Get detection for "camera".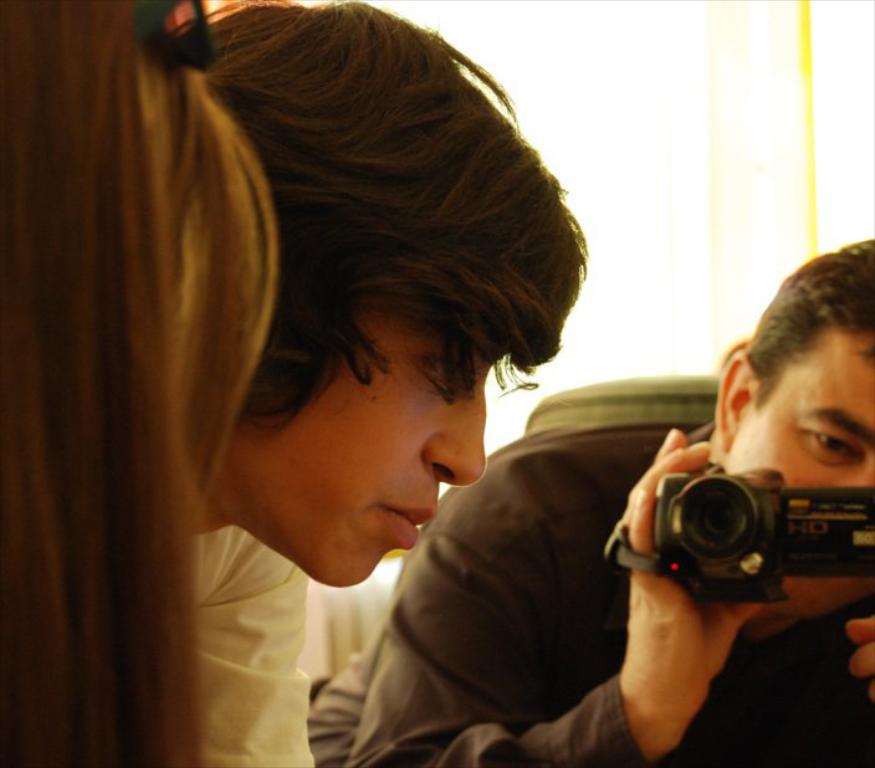
Detection: bbox(649, 470, 874, 609).
